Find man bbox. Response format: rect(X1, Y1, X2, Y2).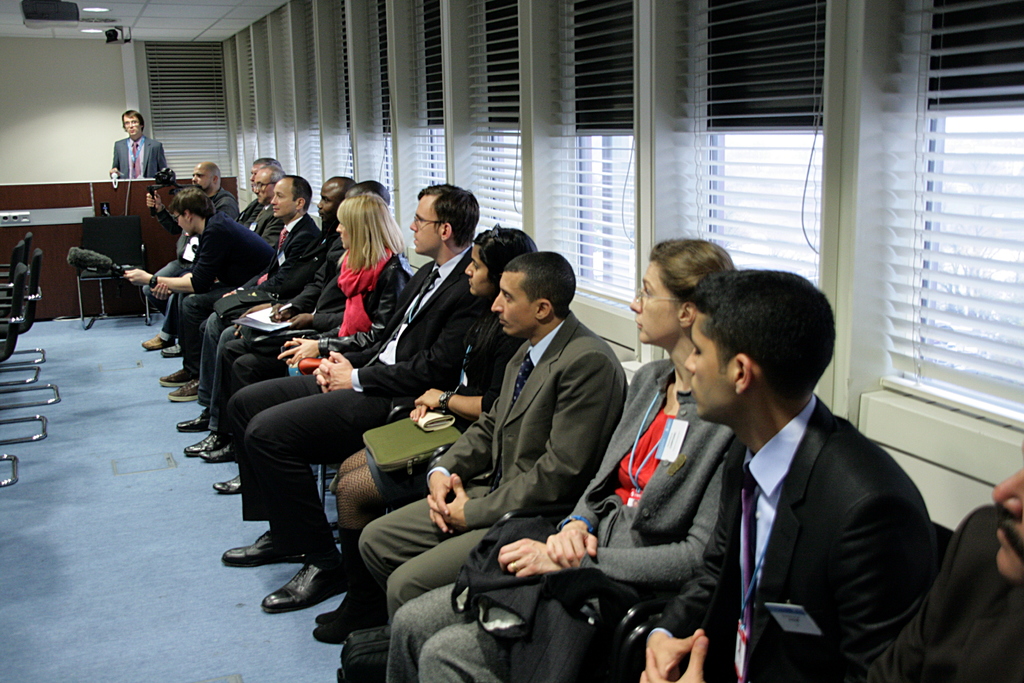
rect(140, 160, 241, 349).
